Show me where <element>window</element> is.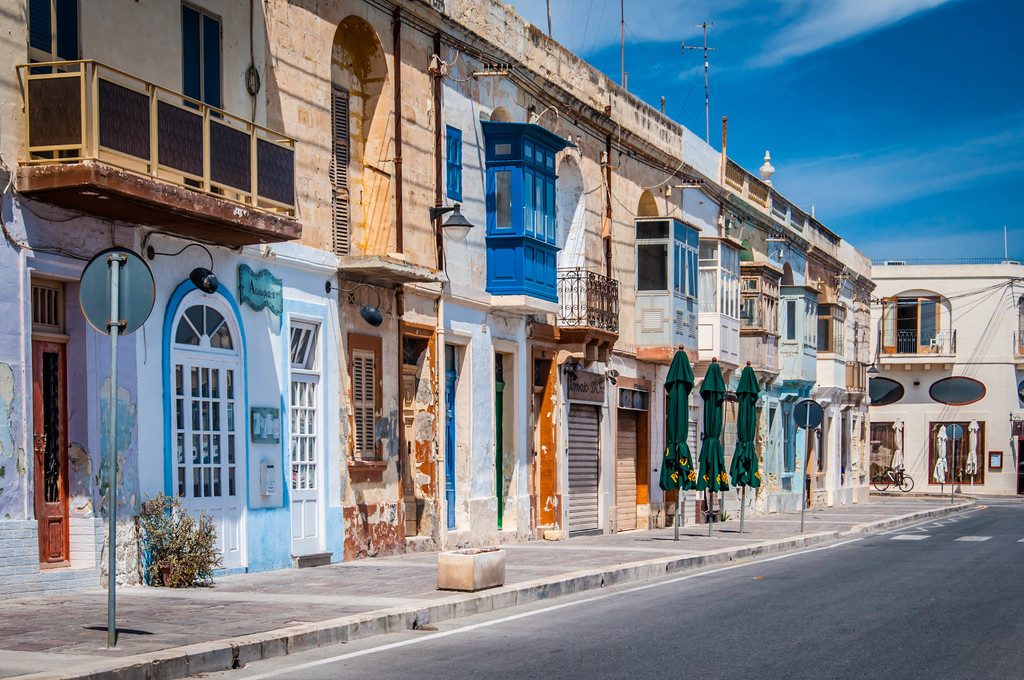
<element>window</element> is at crop(445, 124, 465, 202).
